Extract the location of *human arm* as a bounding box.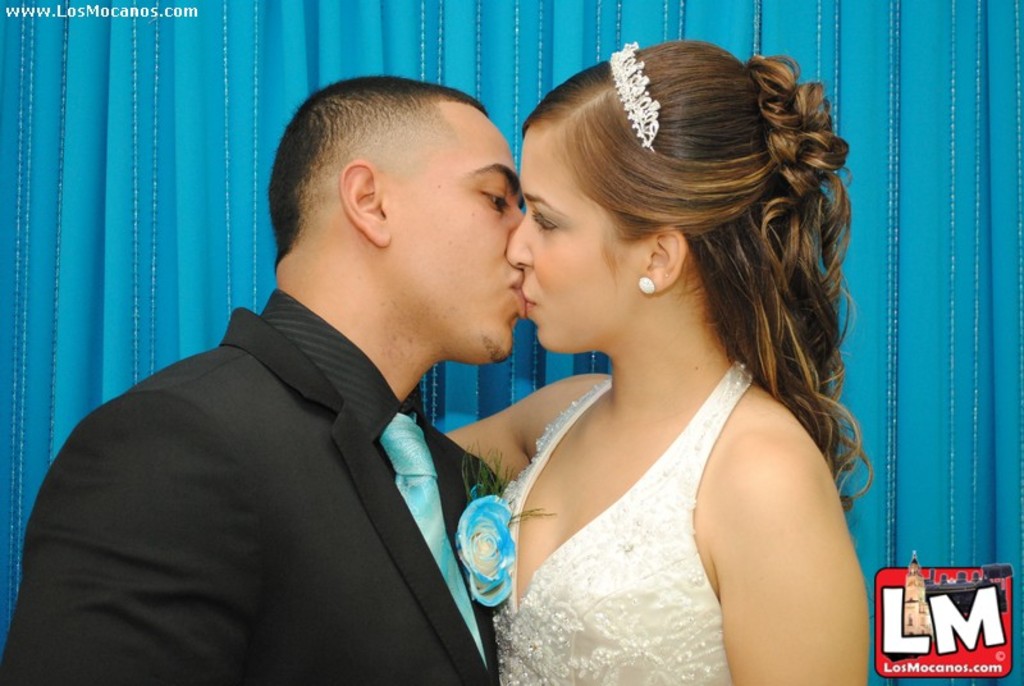
[435,366,620,486].
